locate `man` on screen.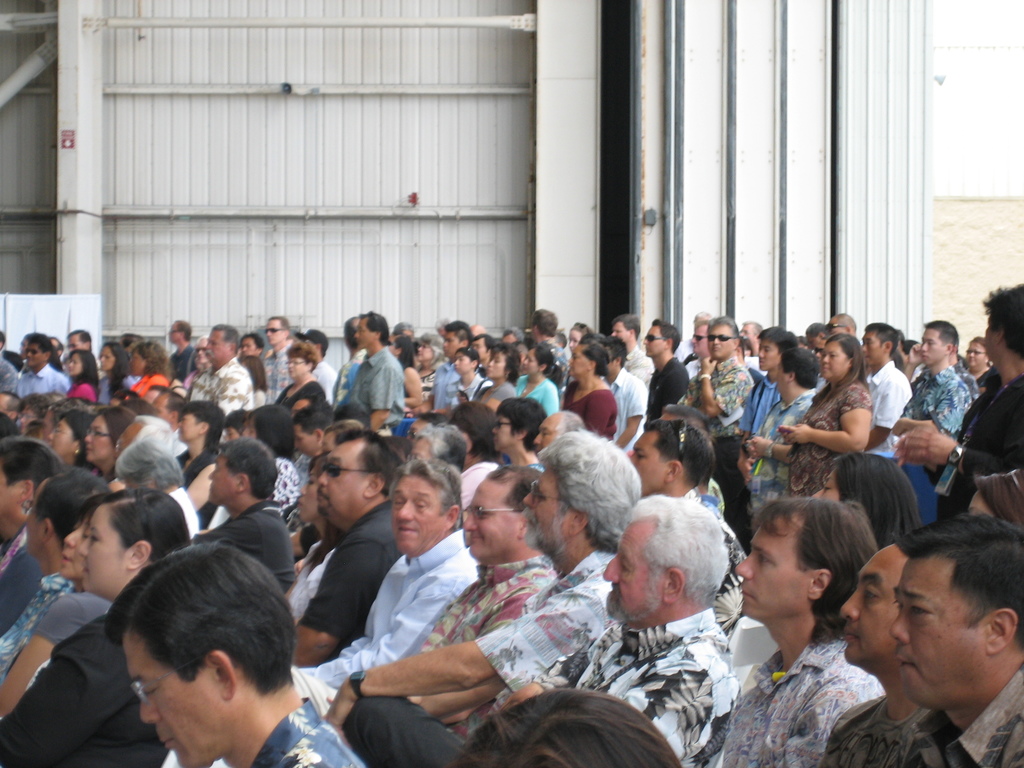
On screen at 792:515:1023:767.
